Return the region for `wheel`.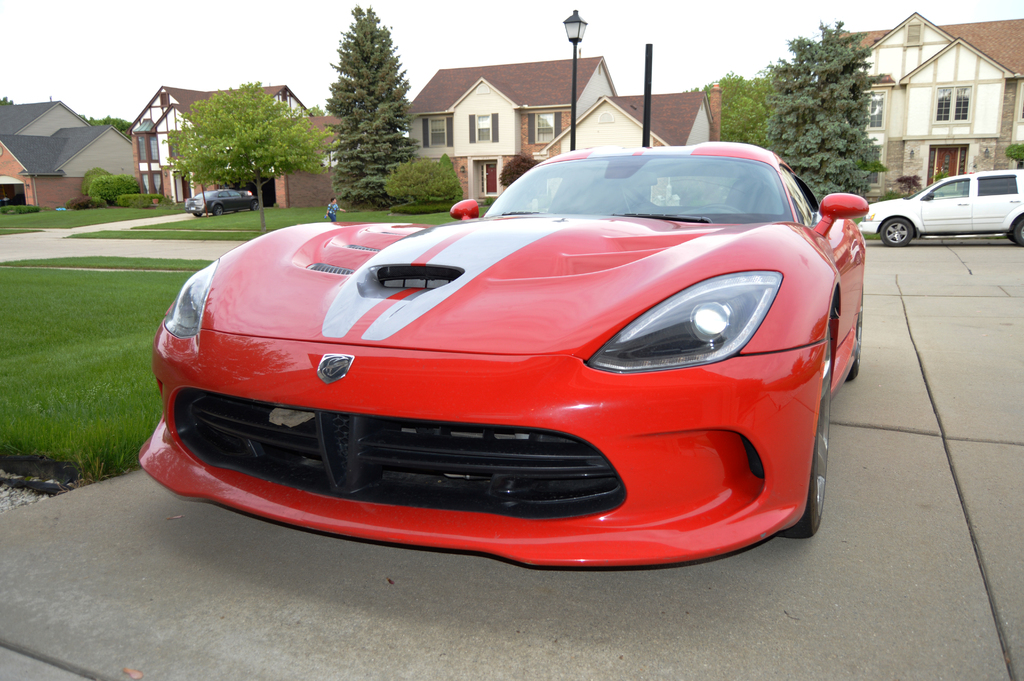
1016/218/1023/245.
